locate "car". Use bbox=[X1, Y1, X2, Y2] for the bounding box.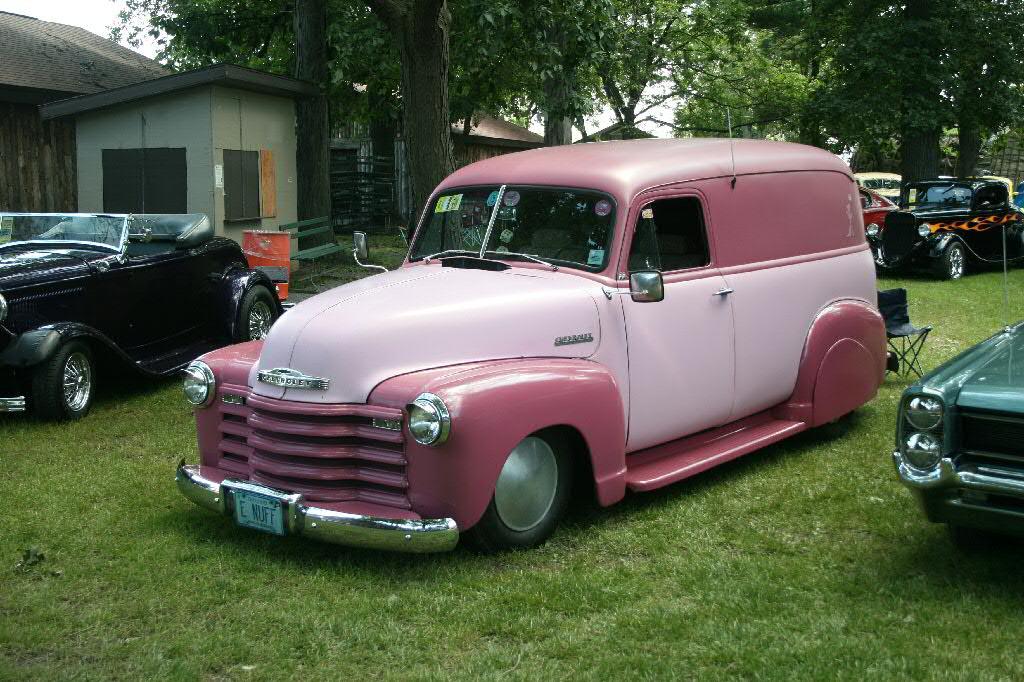
bbox=[181, 153, 905, 556].
